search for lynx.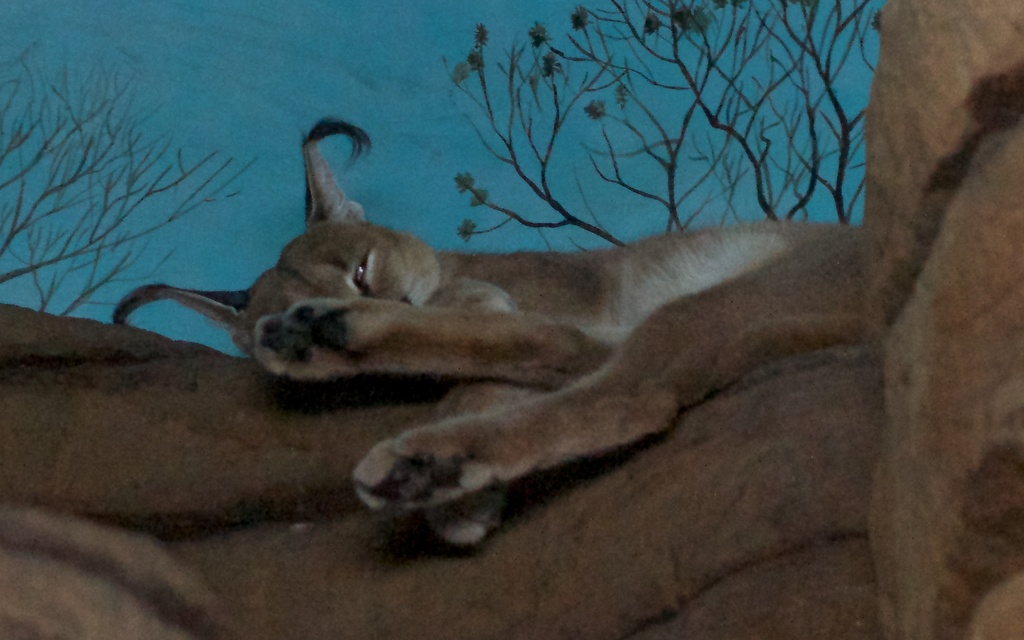
Found at {"x1": 111, "y1": 111, "x2": 878, "y2": 543}.
